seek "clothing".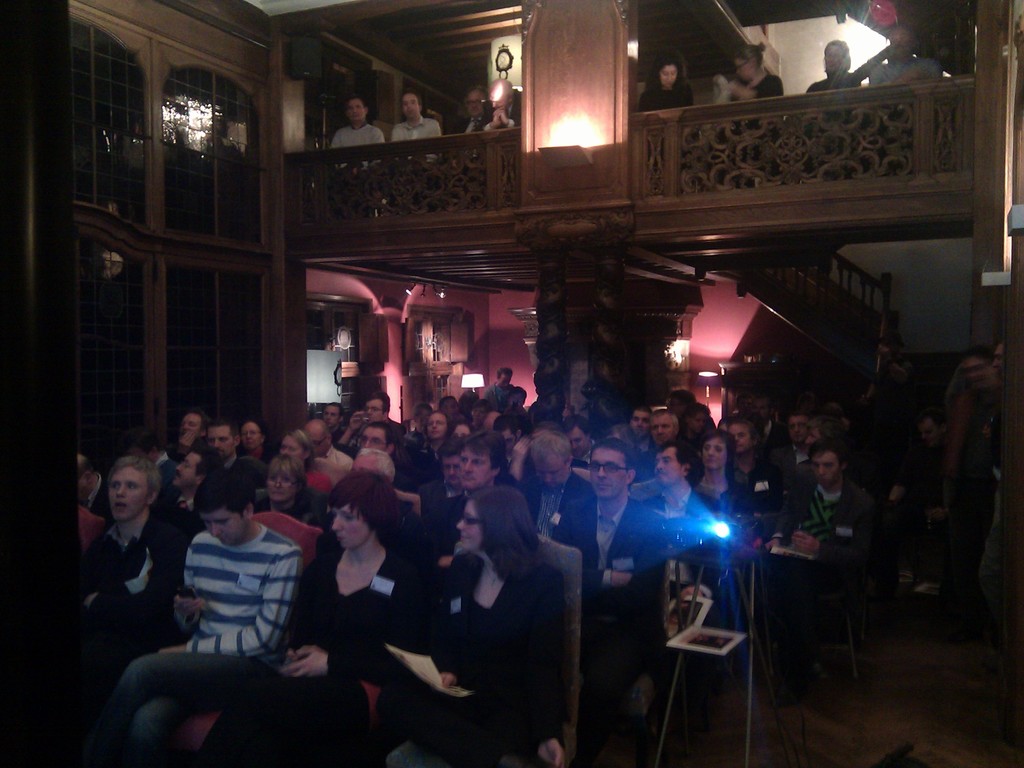
(70,504,182,715).
